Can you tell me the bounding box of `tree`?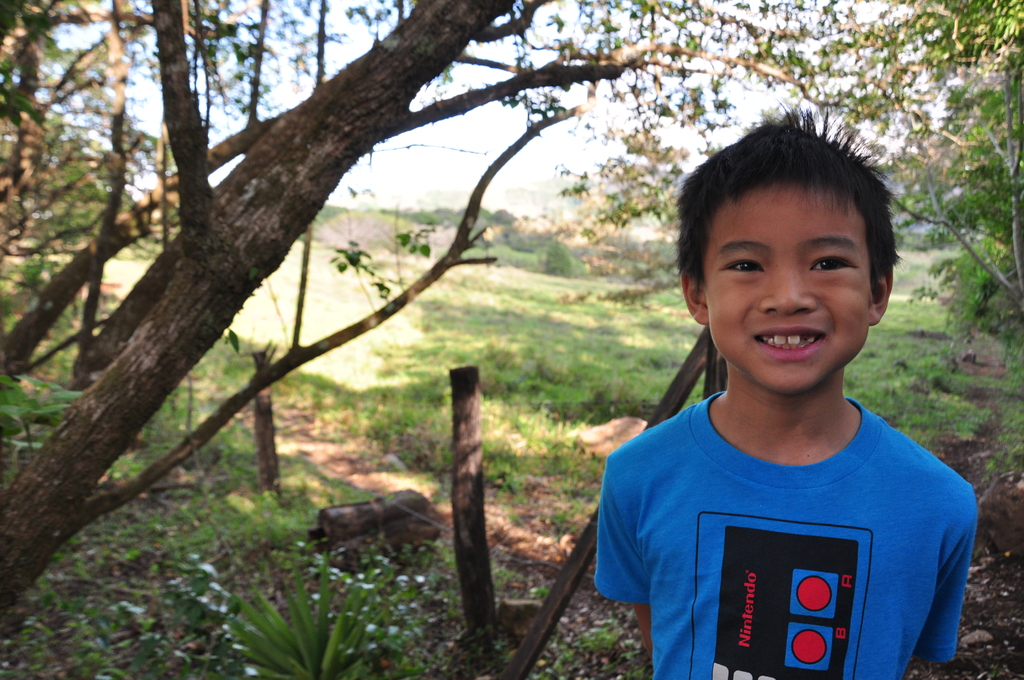
detection(540, 239, 582, 282).
